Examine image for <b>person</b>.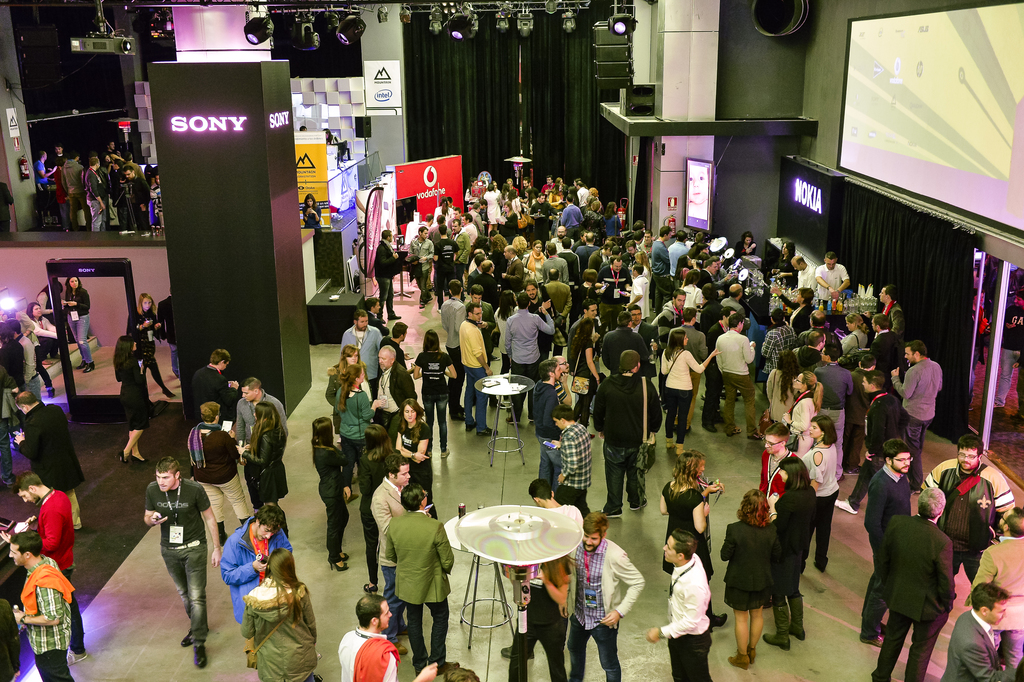
Examination result: crop(184, 346, 241, 430).
